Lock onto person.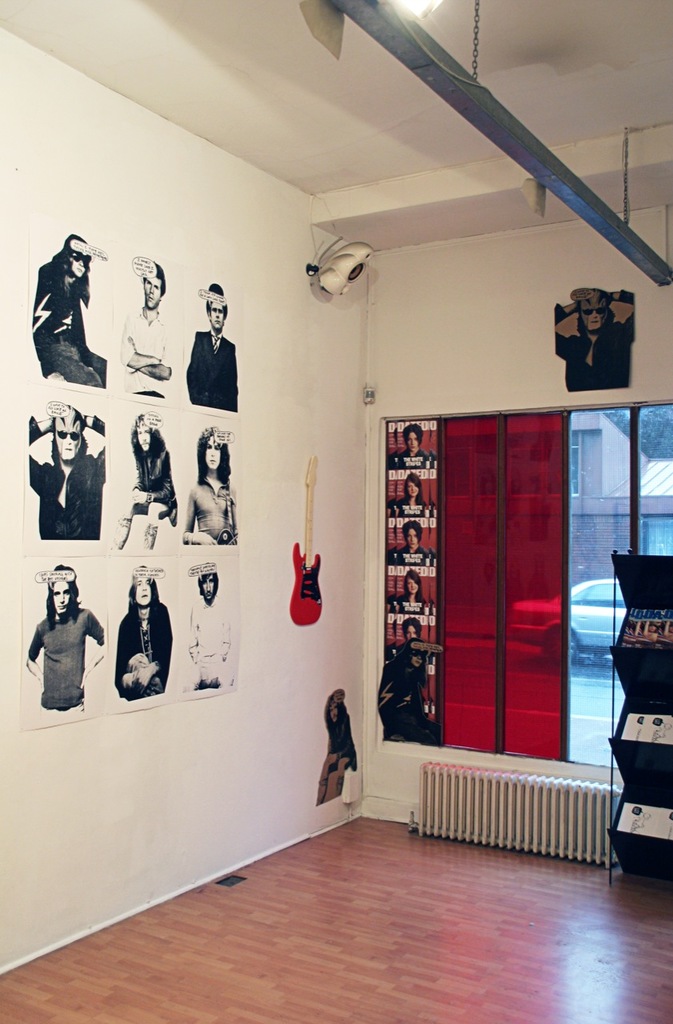
Locked: {"x1": 381, "y1": 564, "x2": 444, "y2": 612}.
